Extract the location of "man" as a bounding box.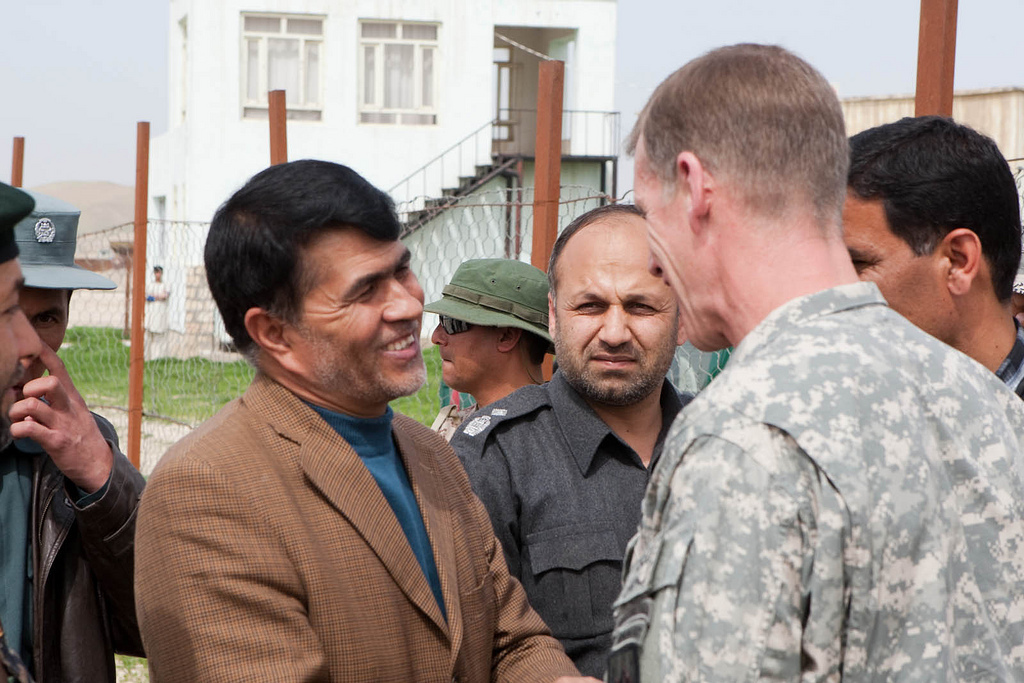
bbox=(446, 201, 700, 682).
